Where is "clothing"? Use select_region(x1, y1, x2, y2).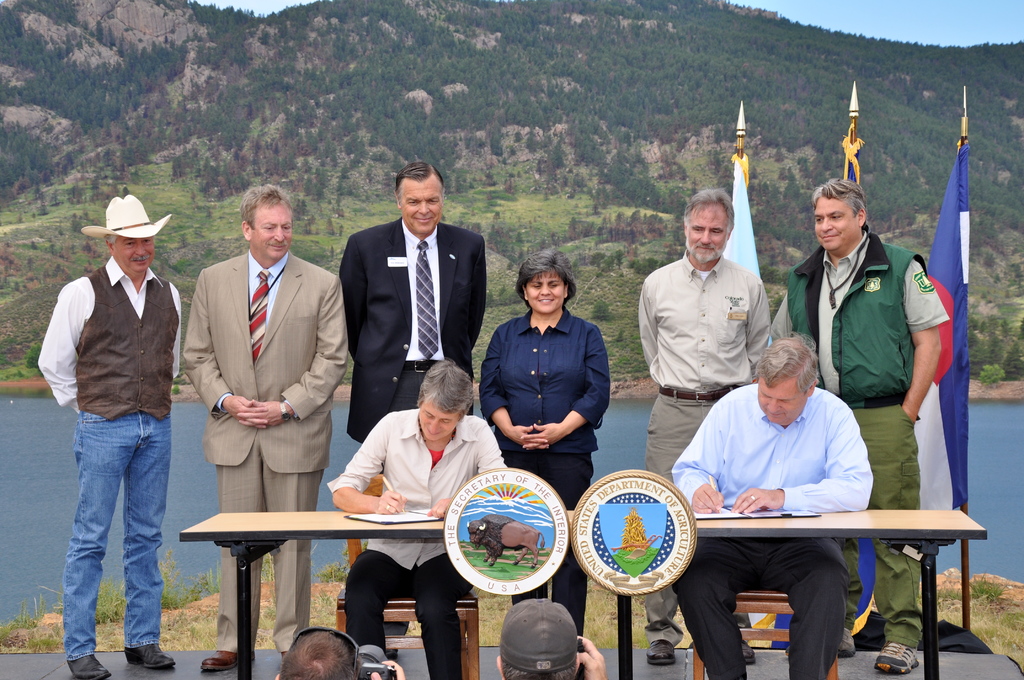
select_region(640, 254, 778, 463).
